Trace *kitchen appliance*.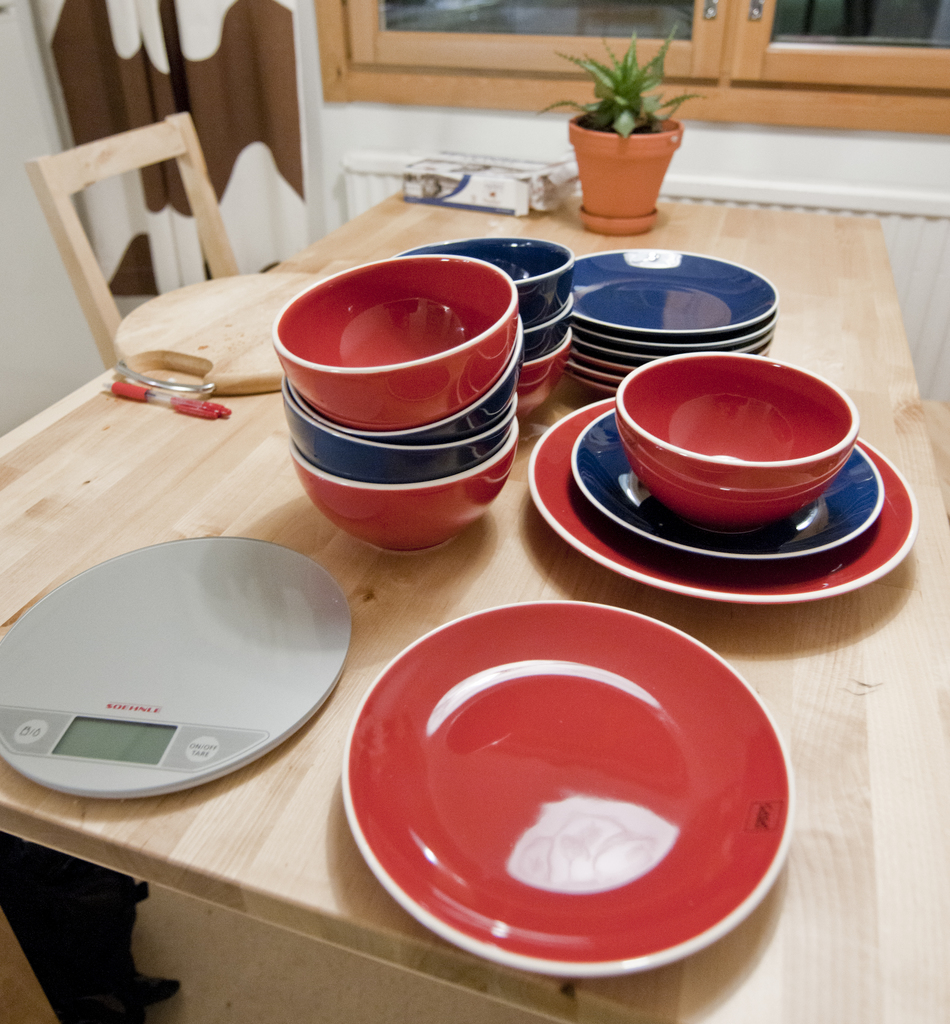
Traced to bbox=[530, 344, 908, 591].
